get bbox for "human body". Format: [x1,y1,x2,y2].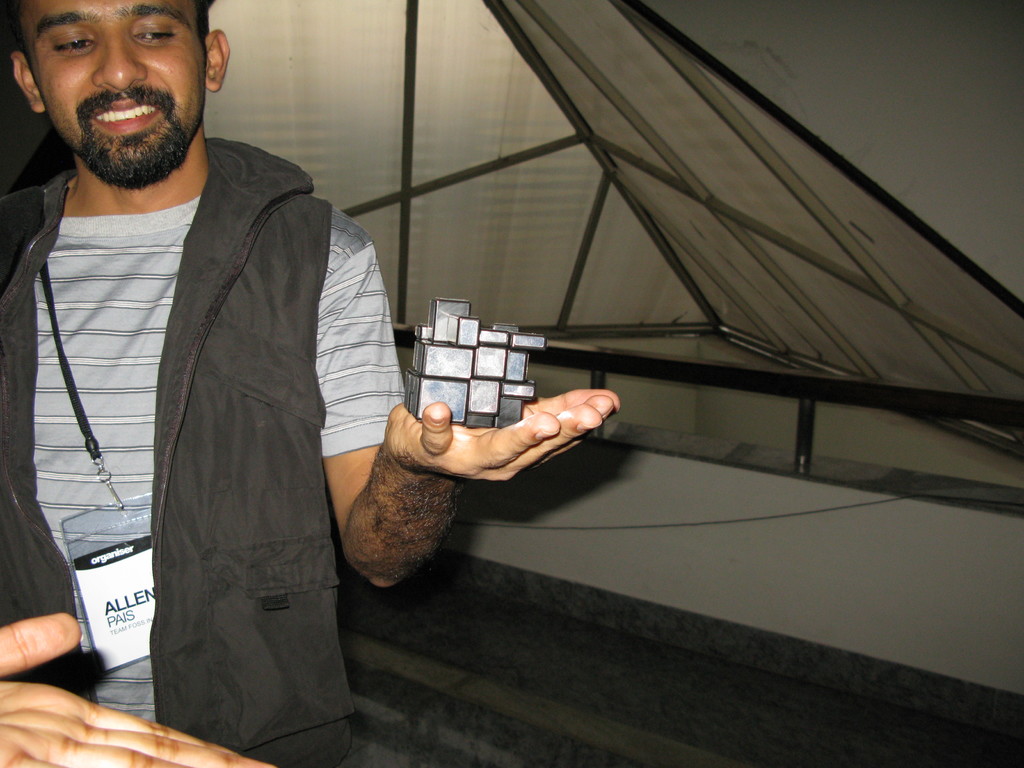
[35,28,431,737].
